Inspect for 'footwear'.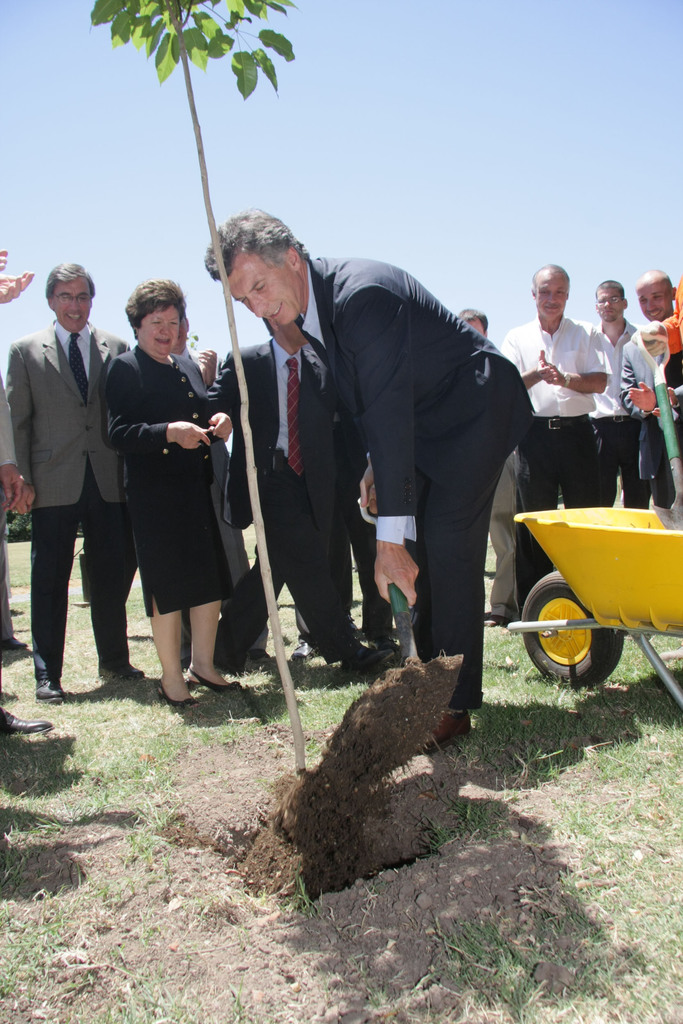
Inspection: 0,711,51,737.
